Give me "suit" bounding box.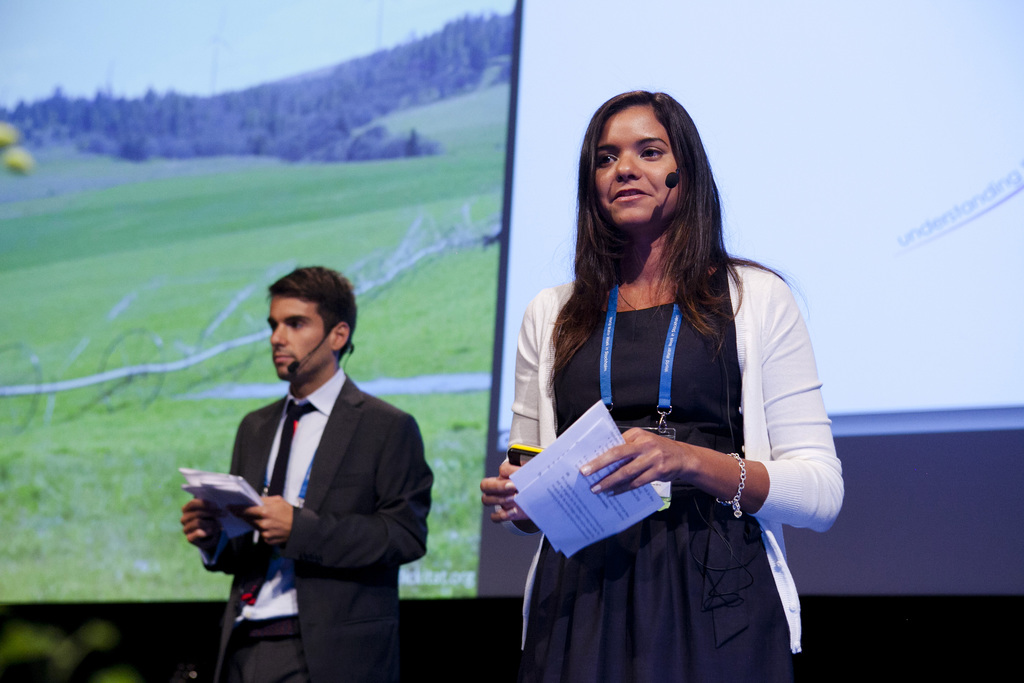
<region>200, 256, 427, 659</region>.
